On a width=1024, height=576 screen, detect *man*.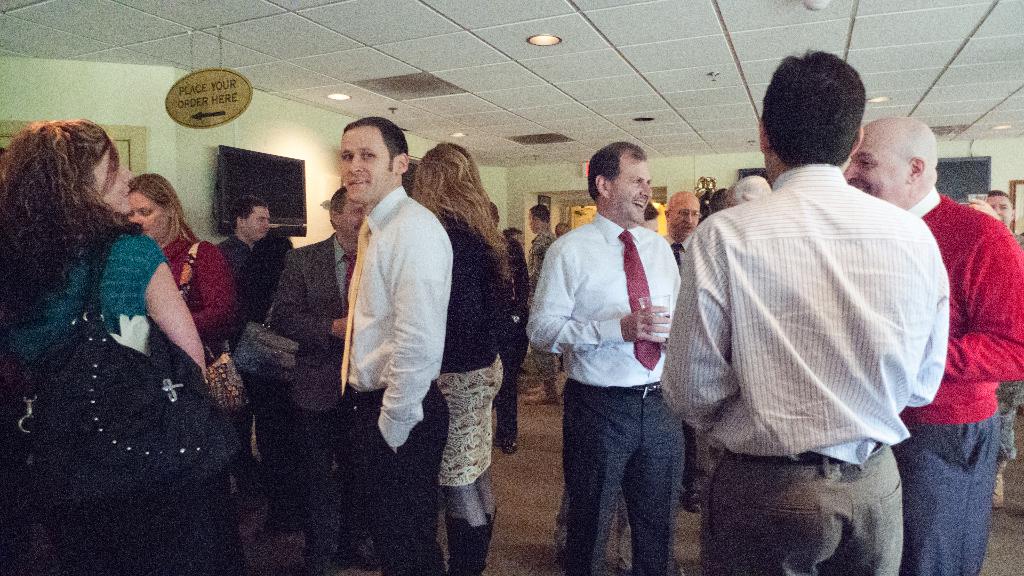
Rect(641, 188, 721, 513).
